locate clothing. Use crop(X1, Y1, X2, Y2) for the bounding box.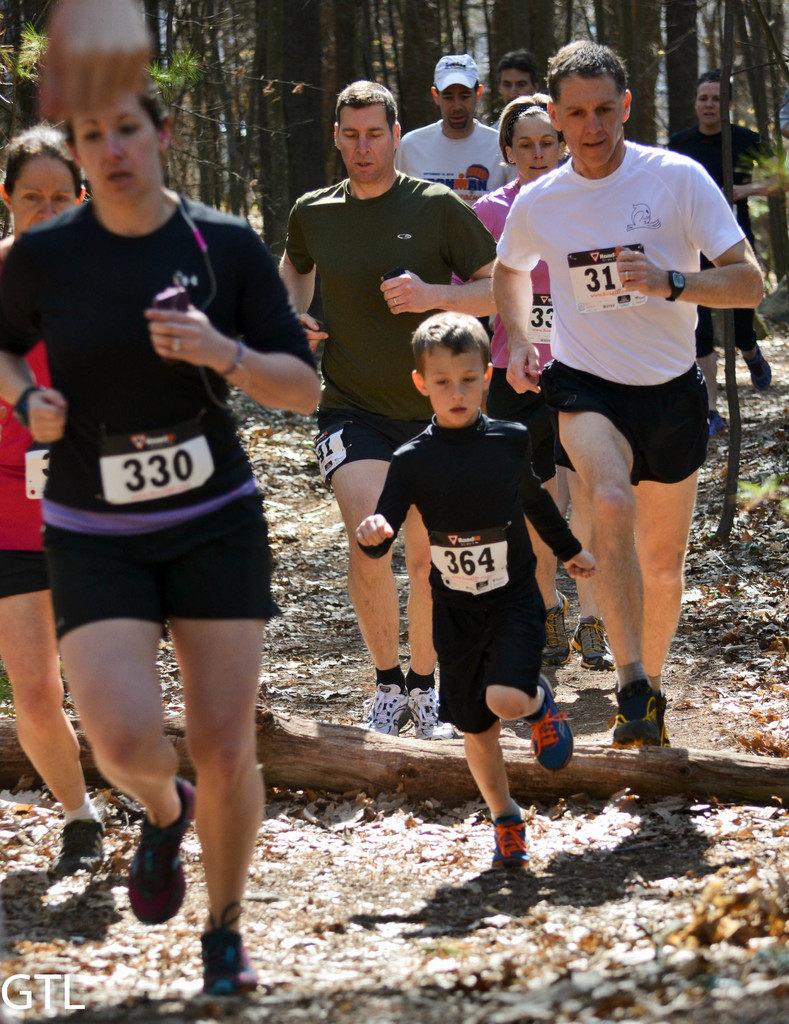
crop(282, 166, 489, 499).
